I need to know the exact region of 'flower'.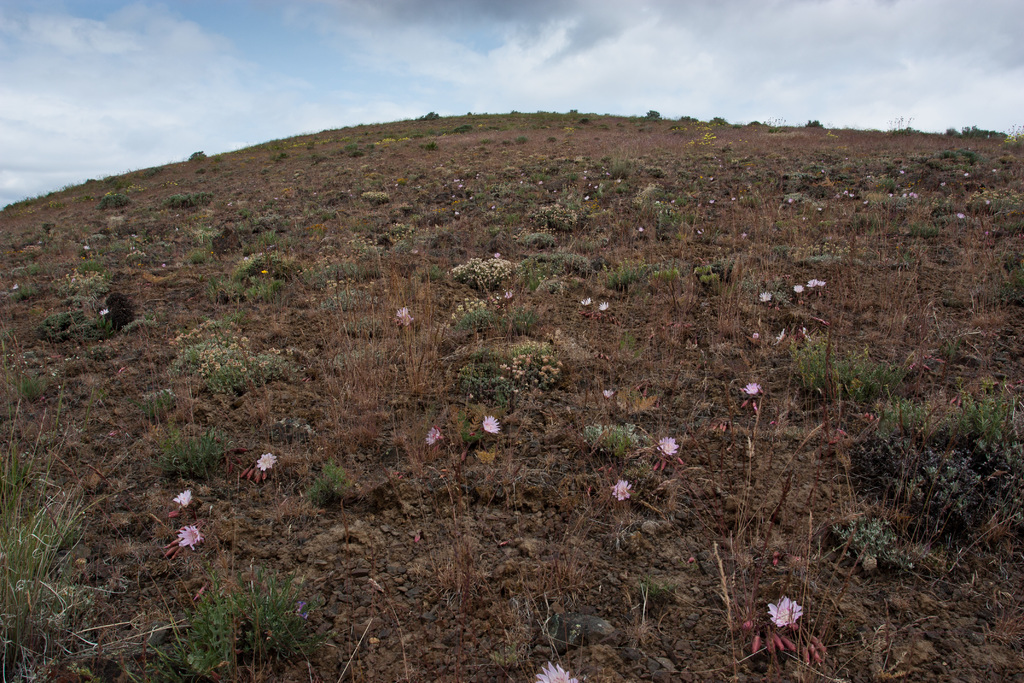
Region: box=[802, 325, 810, 342].
